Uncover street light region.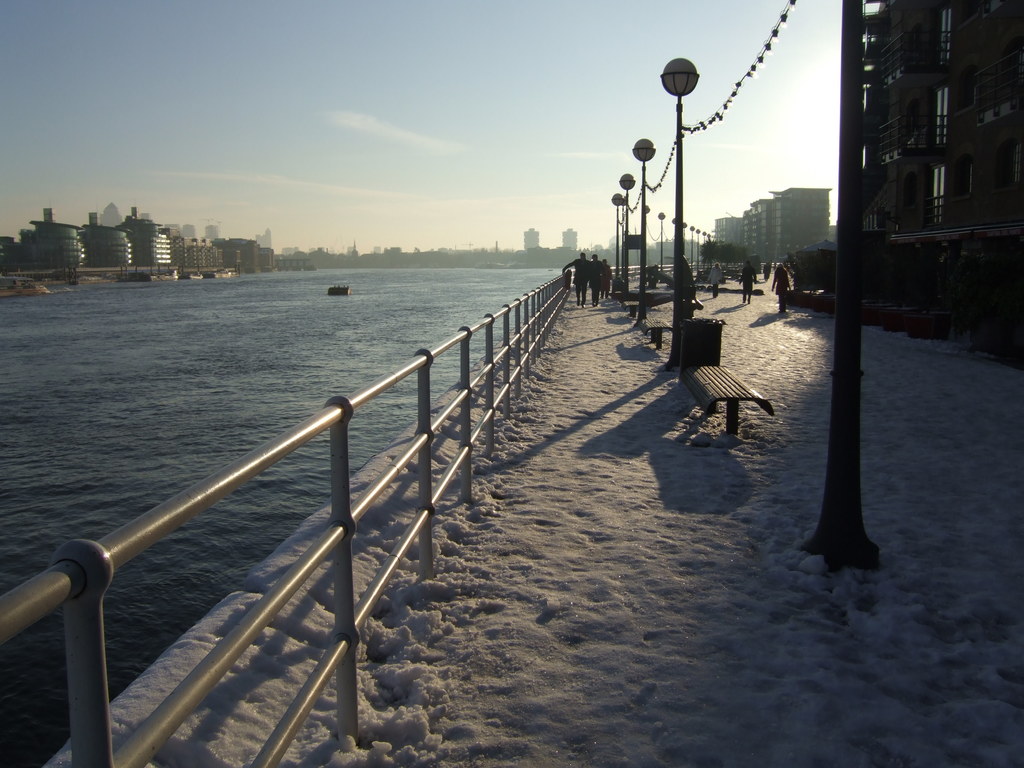
Uncovered: region(629, 139, 652, 325).
